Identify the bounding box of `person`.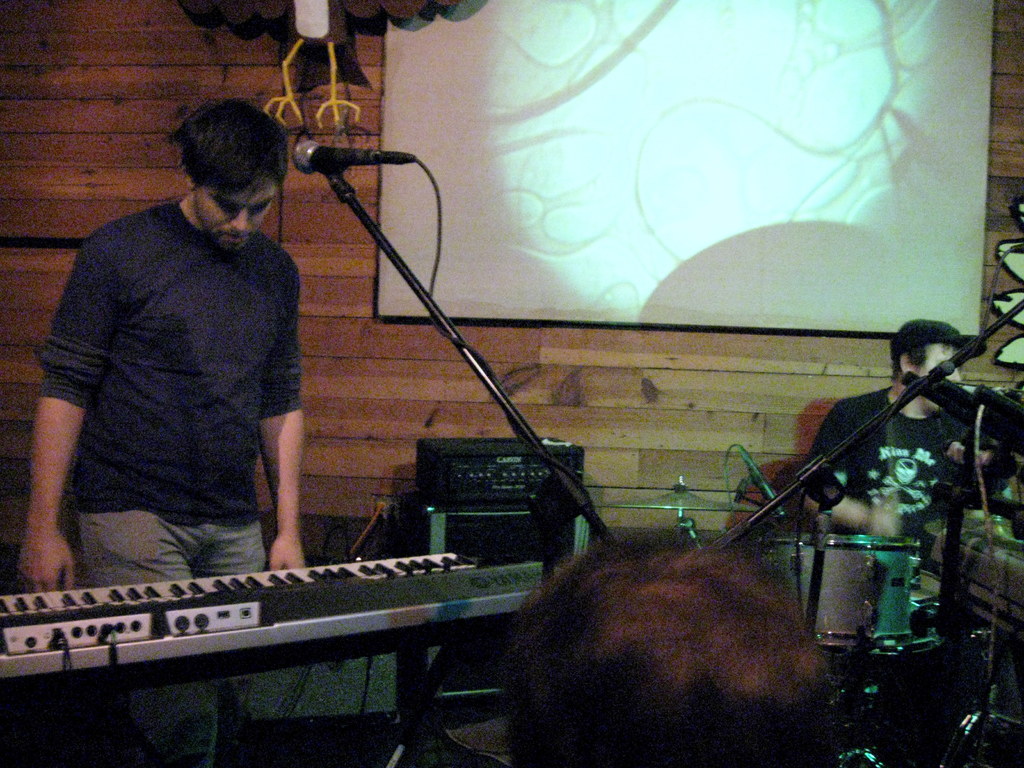
(left=13, top=103, right=307, bottom=767).
